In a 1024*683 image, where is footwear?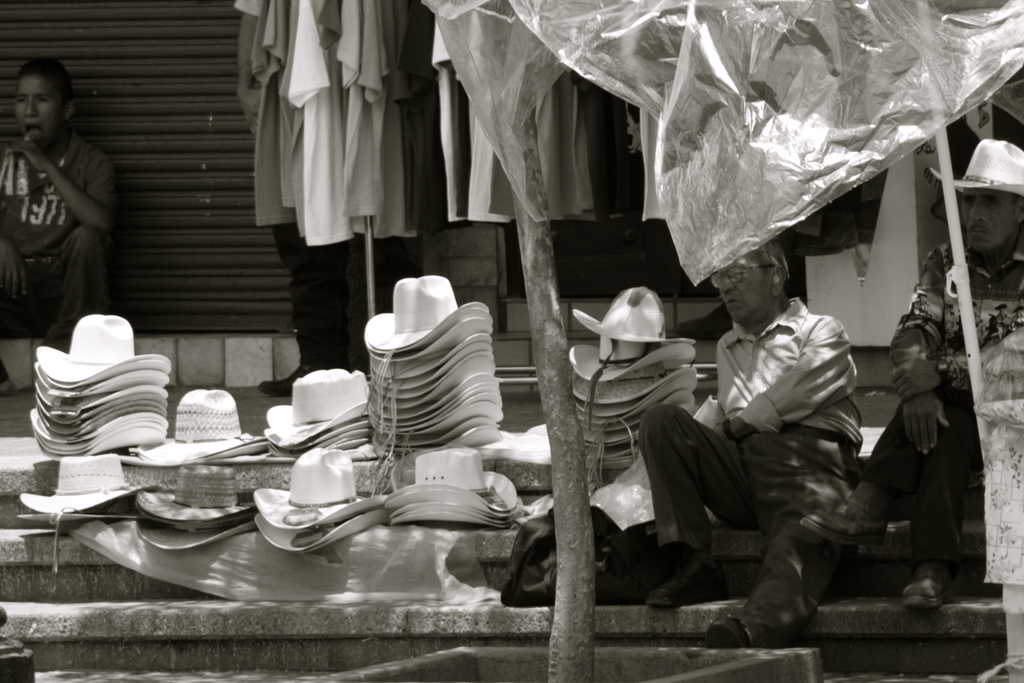
(893, 557, 972, 619).
